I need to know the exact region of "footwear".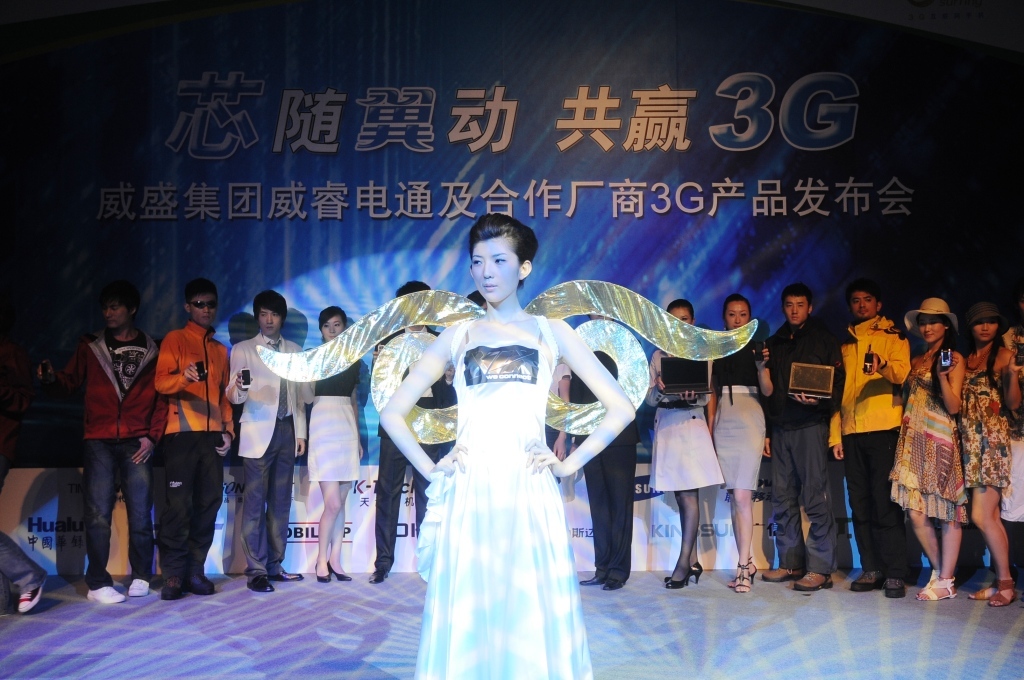
Region: Rect(17, 583, 44, 614).
